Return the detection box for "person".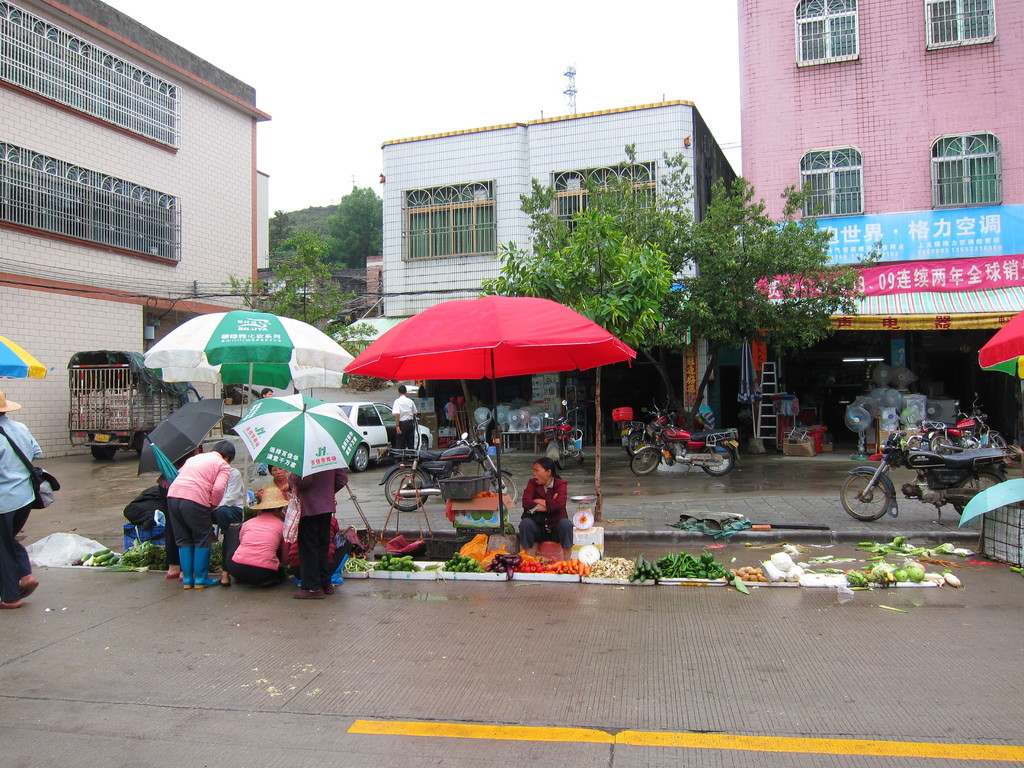
pyautogui.locateOnScreen(516, 454, 572, 562).
